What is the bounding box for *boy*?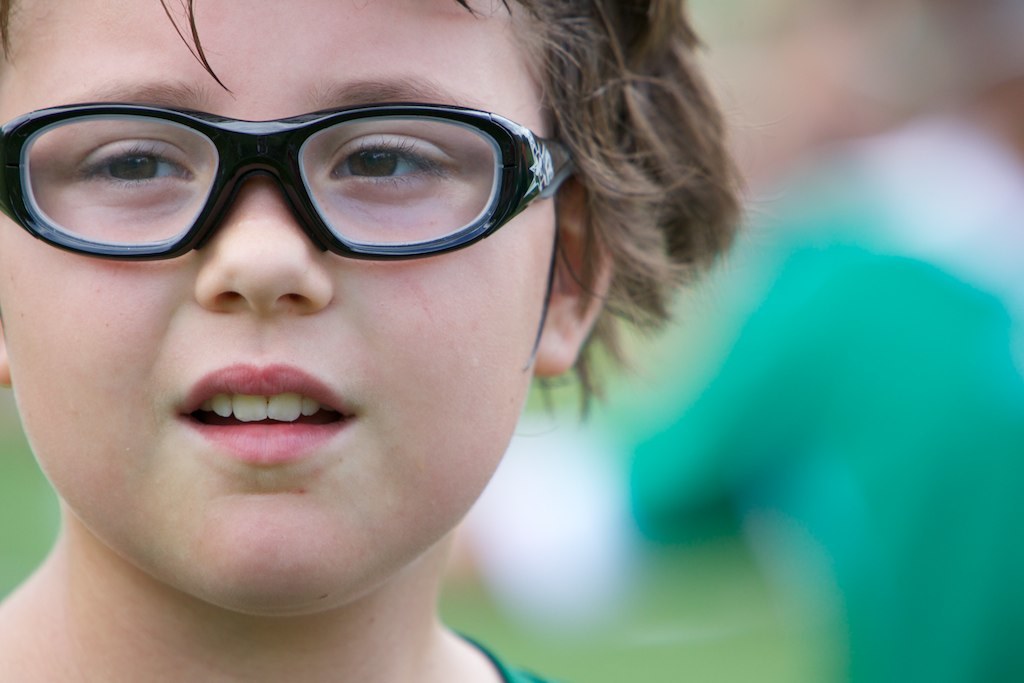
[0, 0, 781, 646].
